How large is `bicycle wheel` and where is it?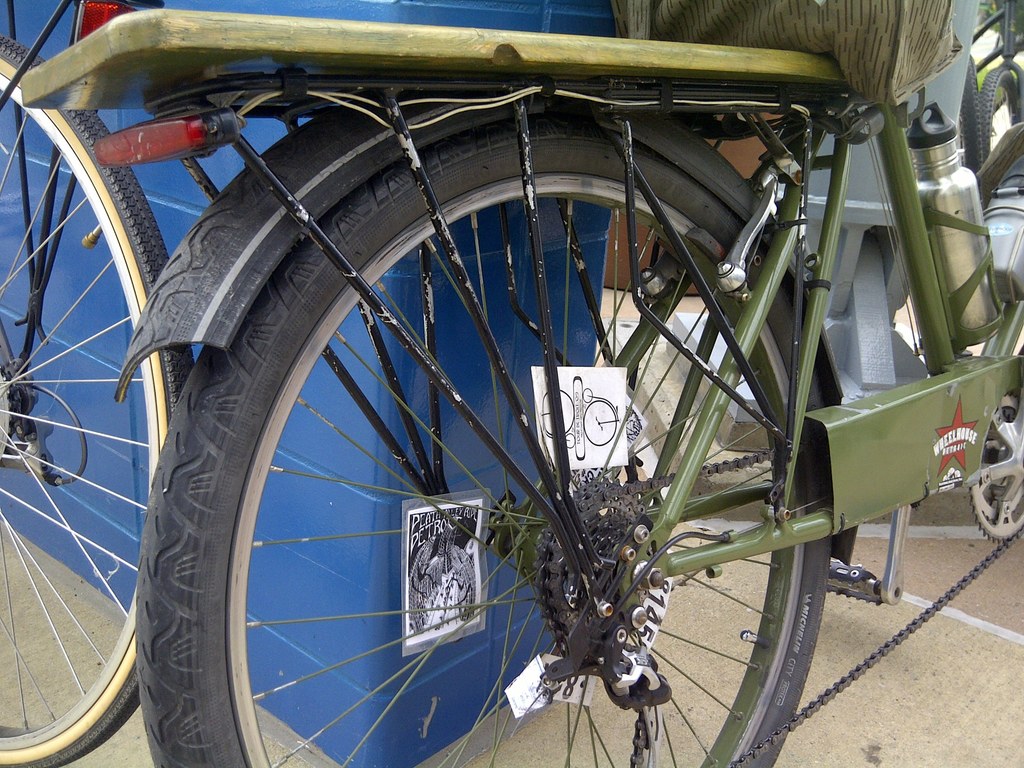
Bounding box: x1=5, y1=90, x2=200, y2=725.
